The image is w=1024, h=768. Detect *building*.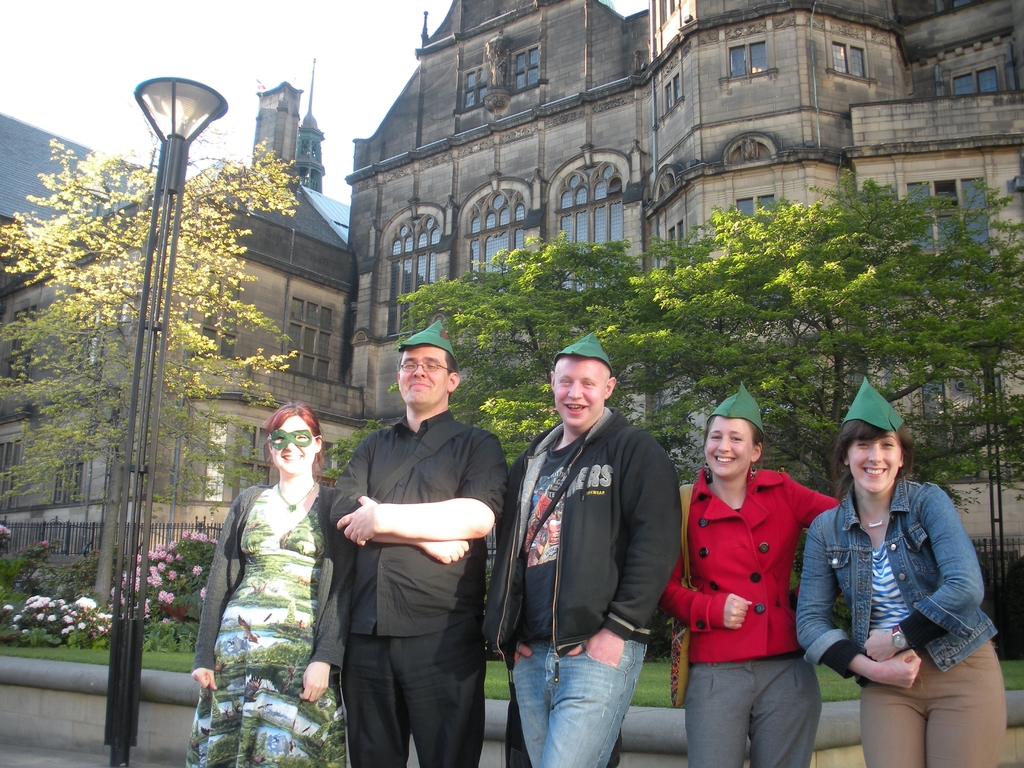
Detection: bbox(0, 0, 1023, 550).
